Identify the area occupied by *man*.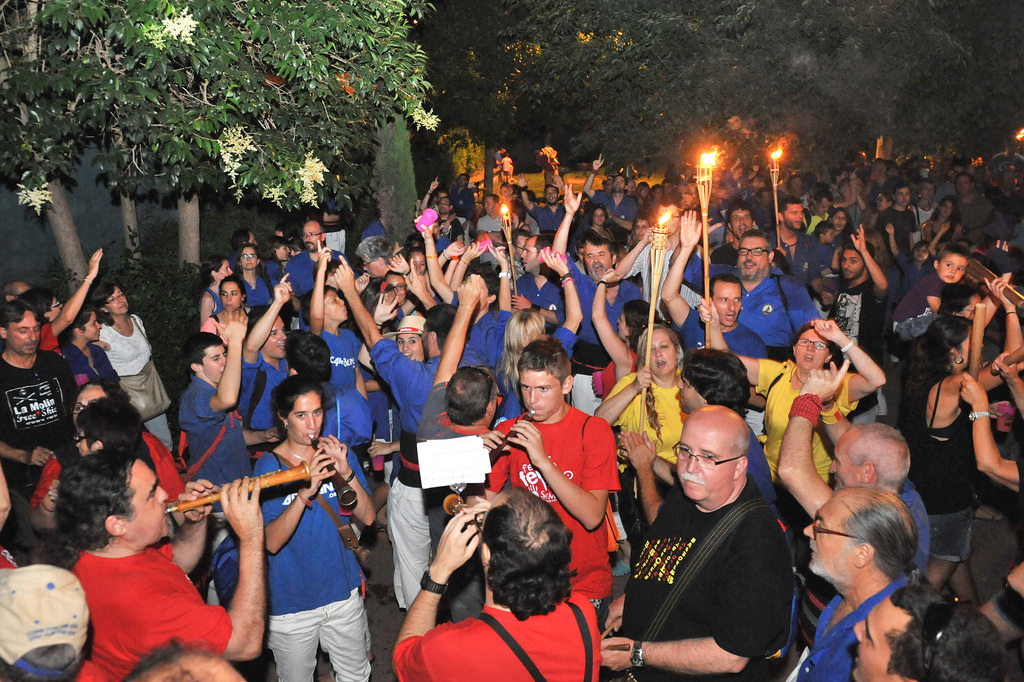
Area: 844:588:1012:681.
